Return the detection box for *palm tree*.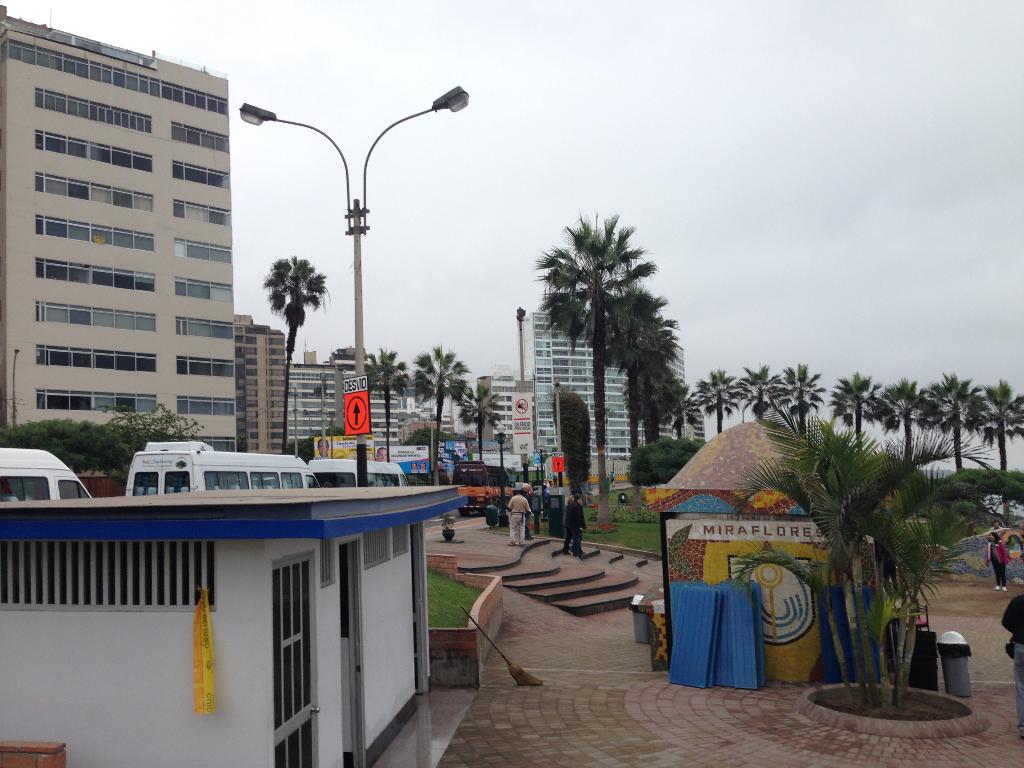
select_region(881, 369, 924, 467).
